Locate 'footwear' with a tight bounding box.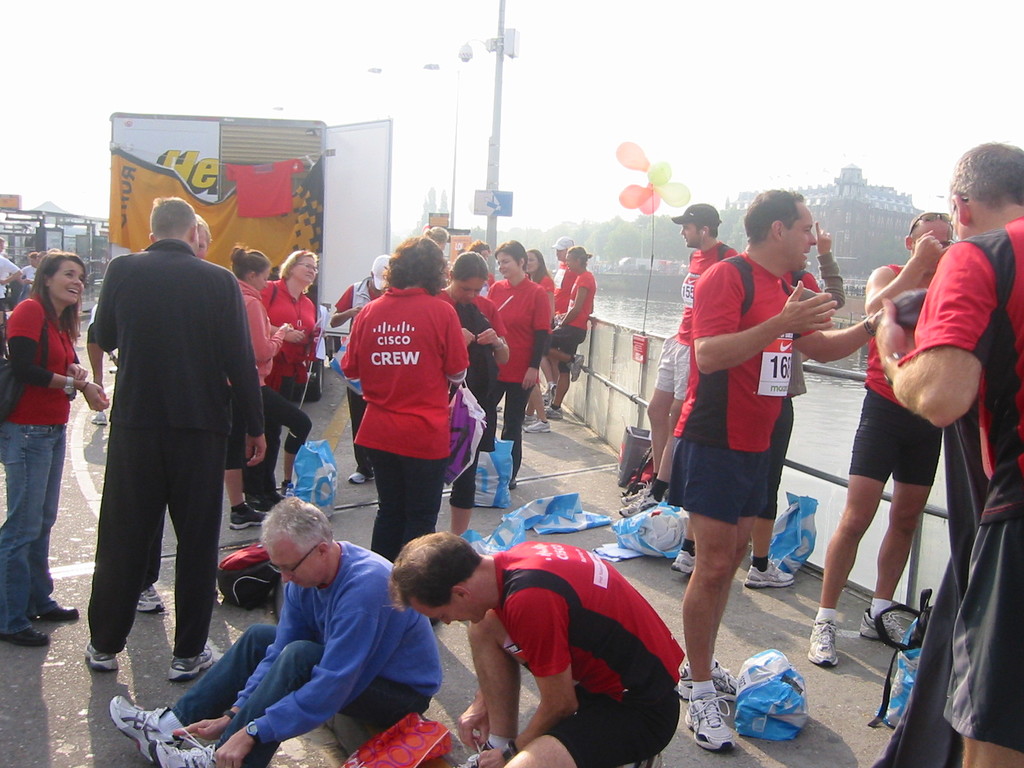
[90, 413, 108, 426].
